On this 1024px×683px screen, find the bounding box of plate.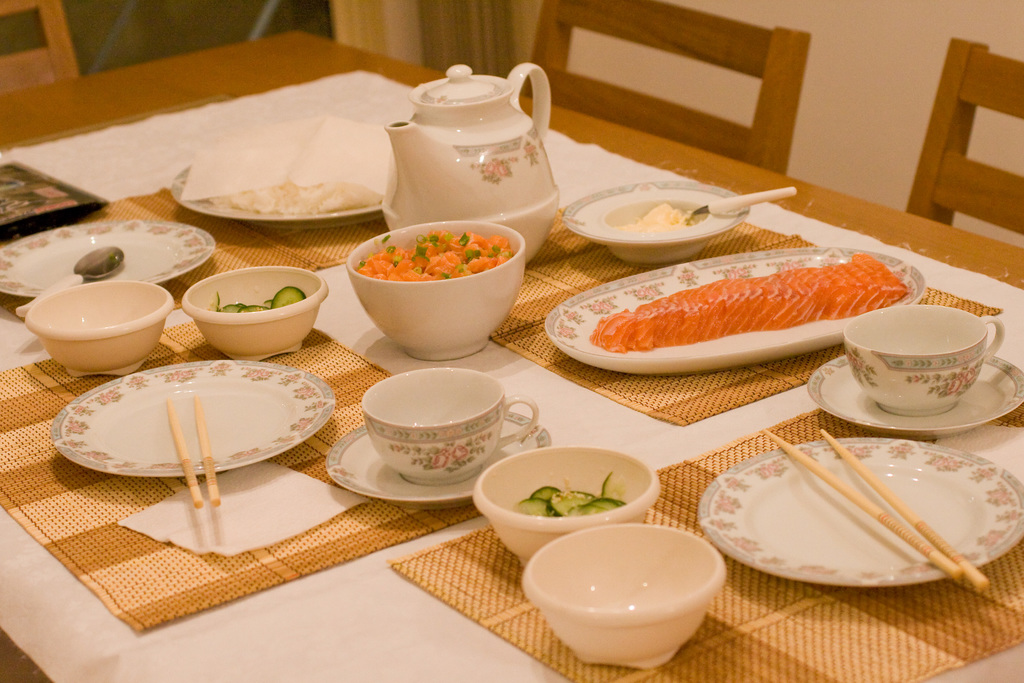
Bounding box: {"left": 47, "top": 358, "right": 339, "bottom": 481}.
